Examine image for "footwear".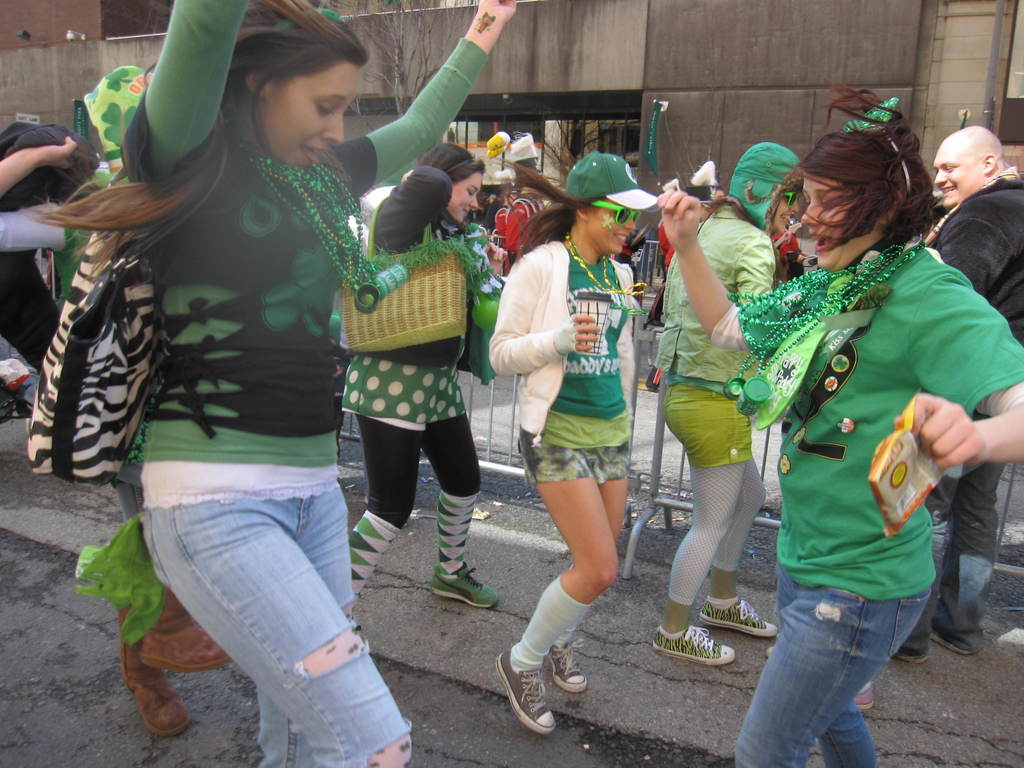
Examination result: (852,681,874,706).
